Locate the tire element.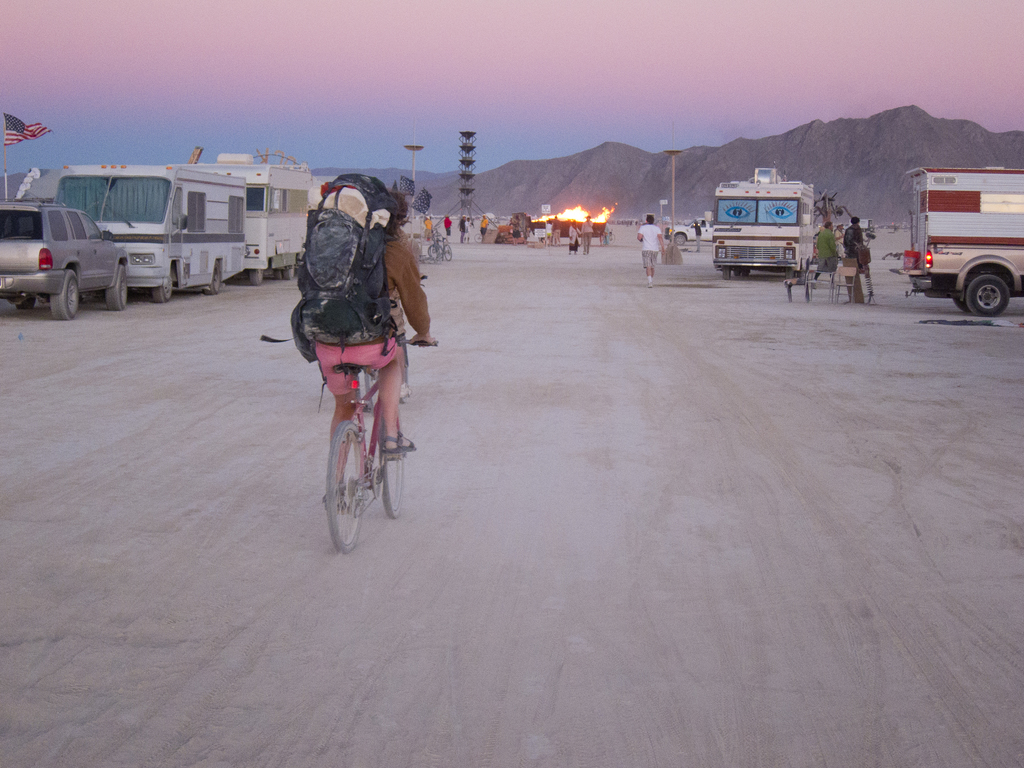
Element bbox: 202, 260, 221, 295.
